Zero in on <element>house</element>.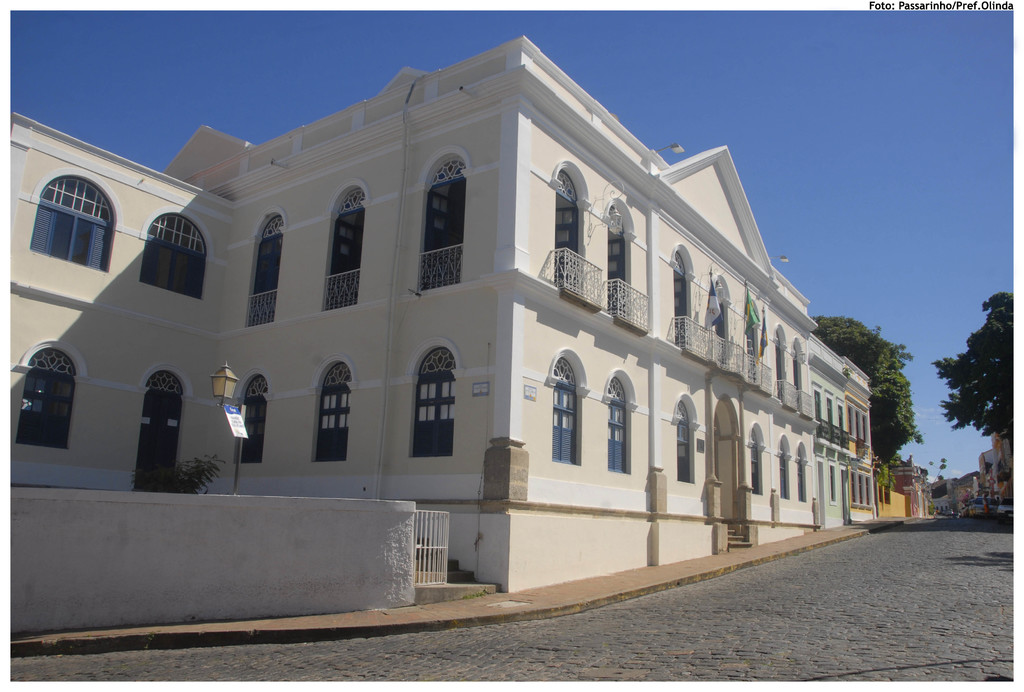
Zeroed in: 5,33,883,636.
